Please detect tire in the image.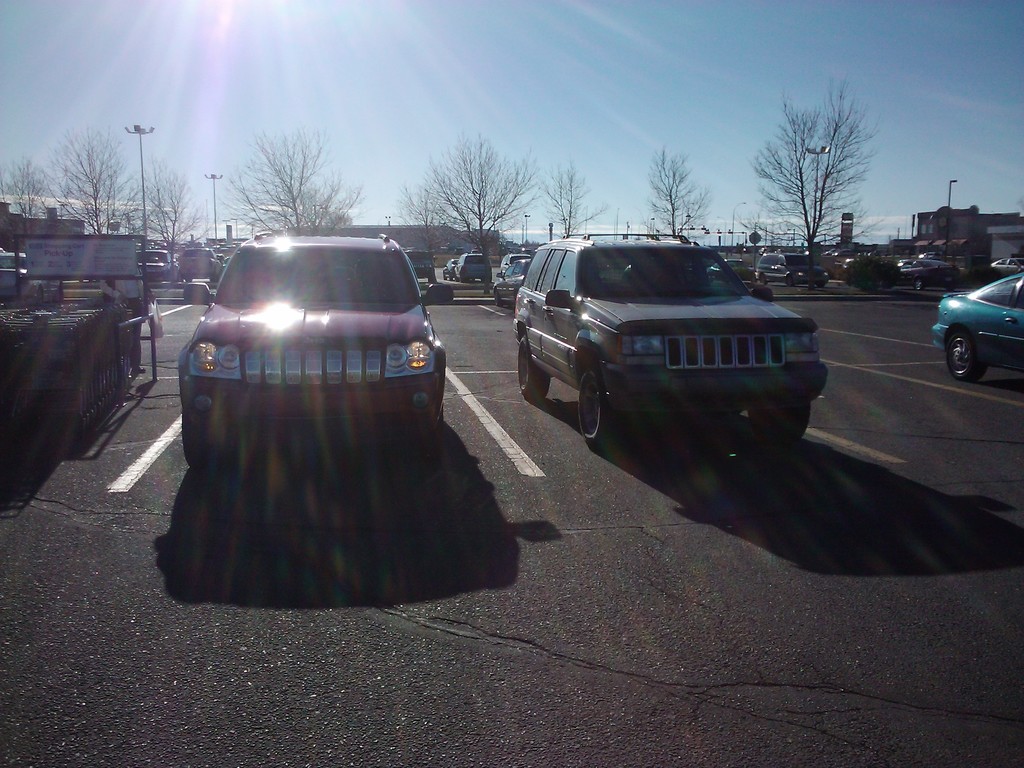
(179, 417, 205, 471).
